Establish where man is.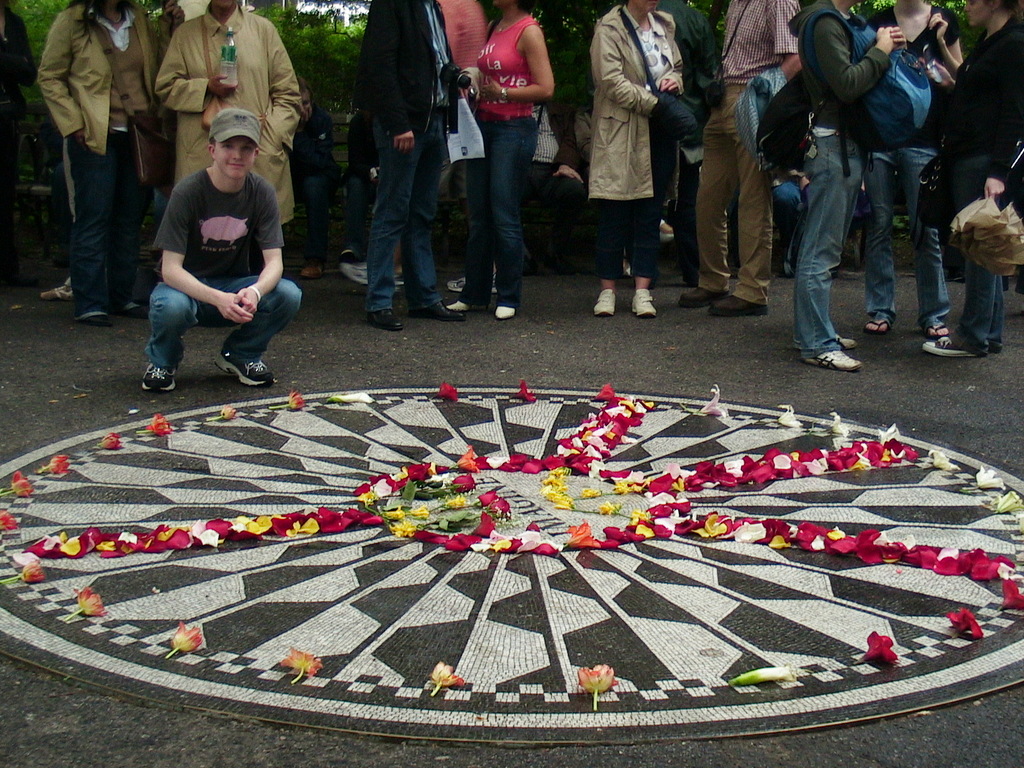
Established at left=140, top=99, right=304, bottom=397.
